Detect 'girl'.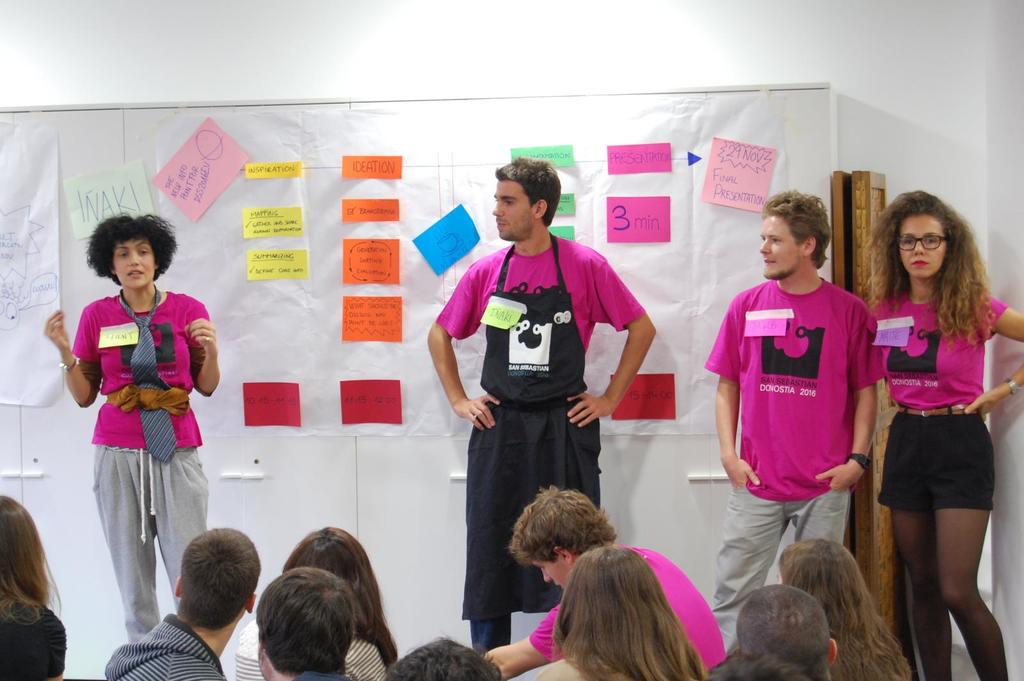
Detected at 44, 216, 223, 645.
